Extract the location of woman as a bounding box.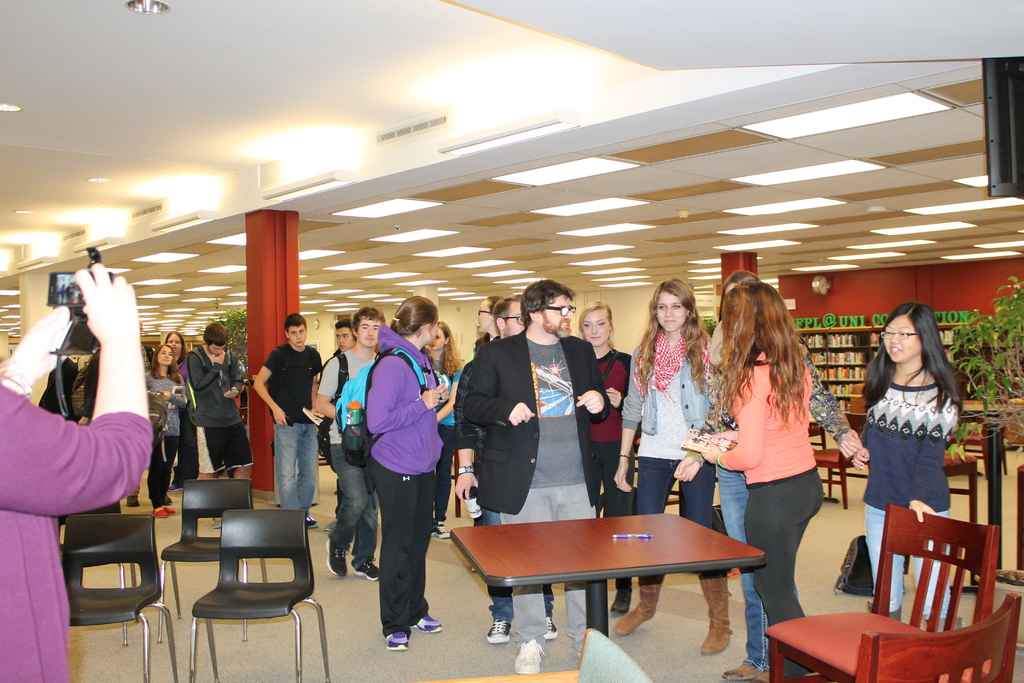
849 300 964 634.
